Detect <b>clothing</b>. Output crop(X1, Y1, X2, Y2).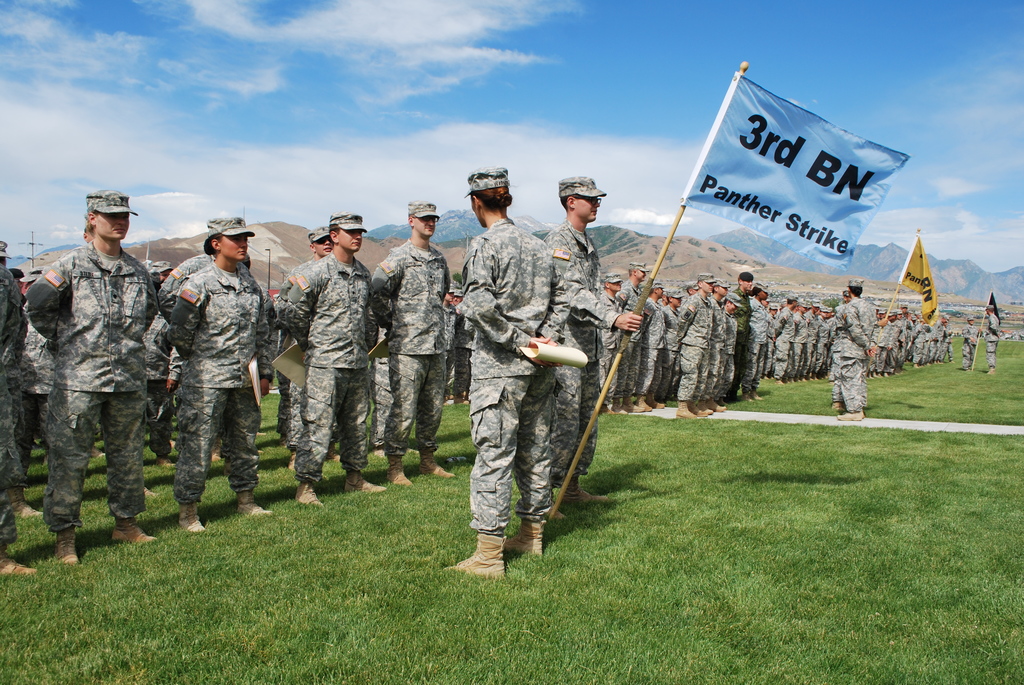
crop(164, 261, 251, 513).
